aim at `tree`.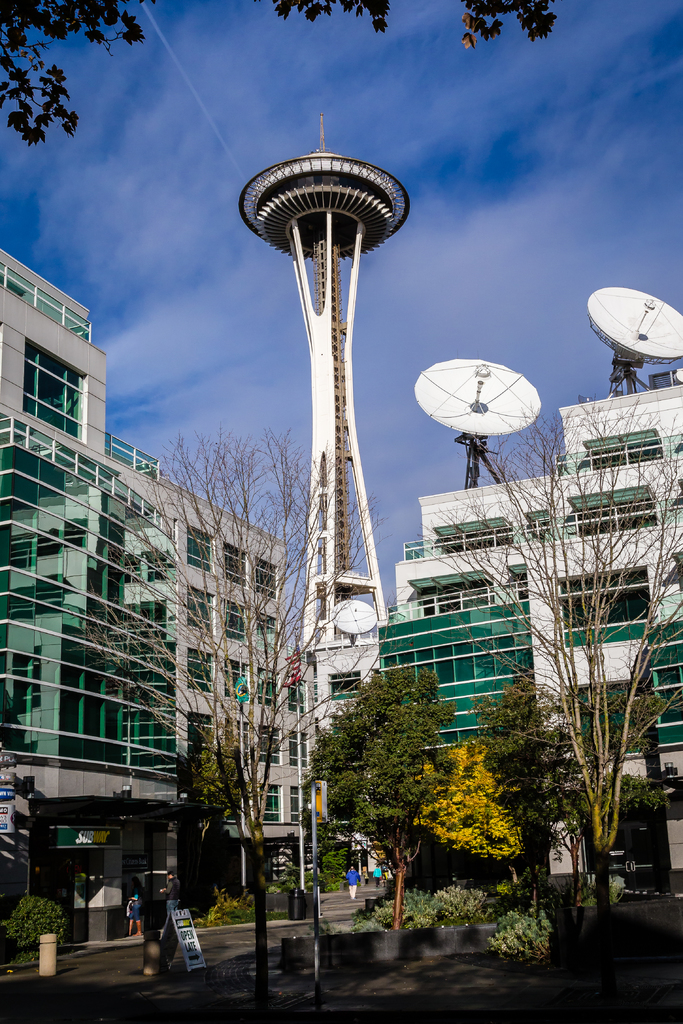
Aimed at 306,659,460,931.
